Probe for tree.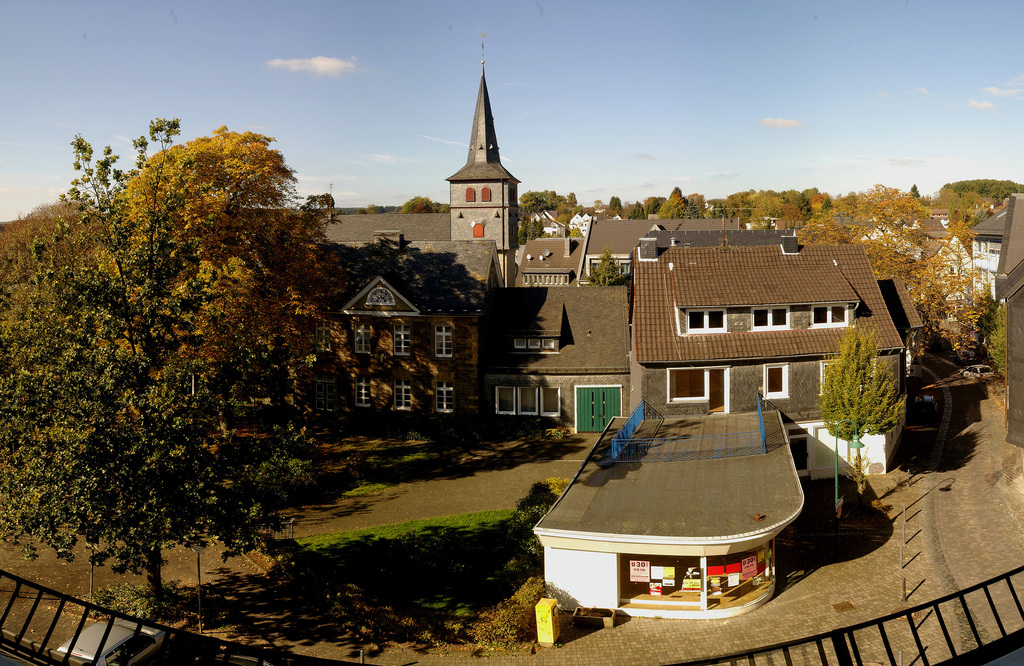
Probe result: l=593, t=253, r=633, b=299.
